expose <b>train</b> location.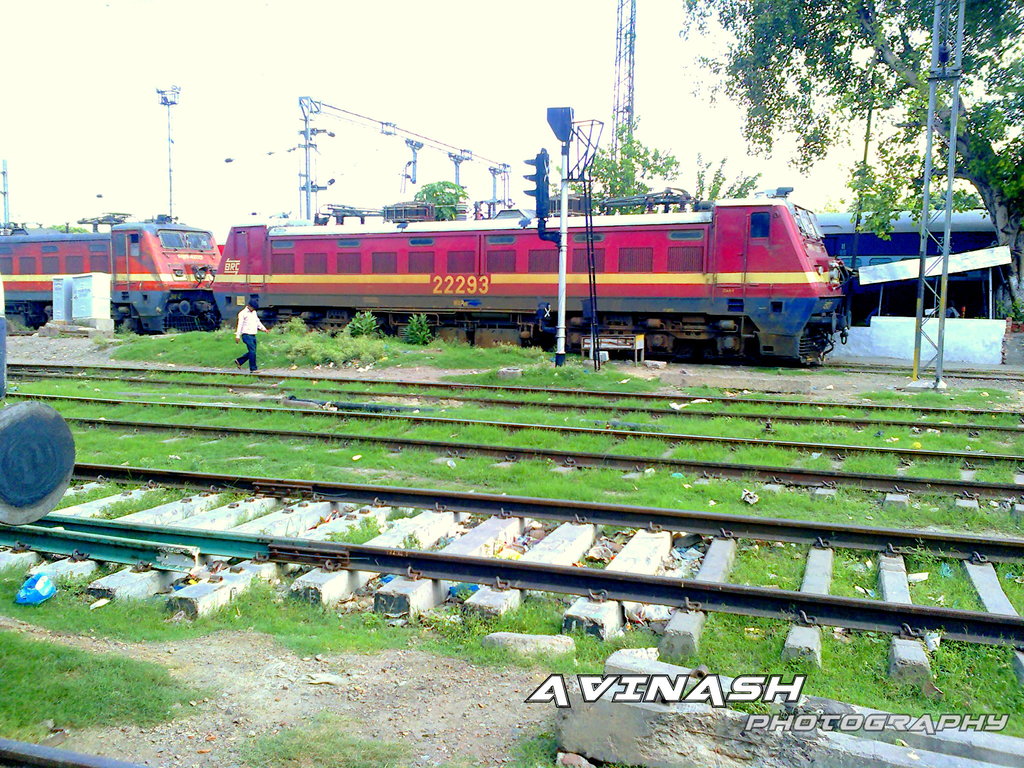
Exposed at 204,188,848,365.
